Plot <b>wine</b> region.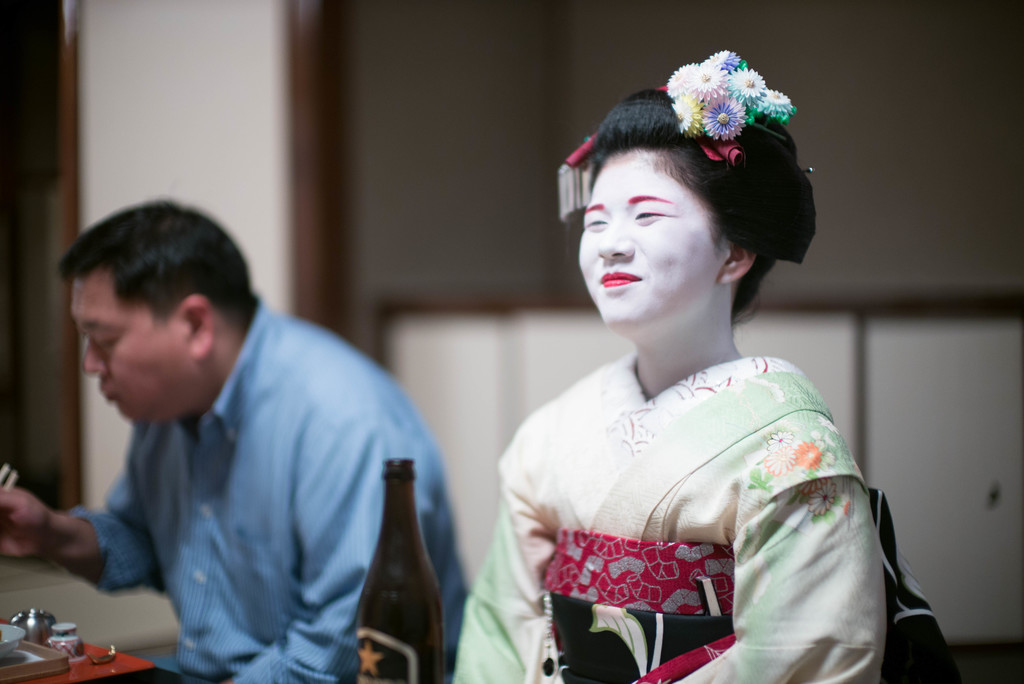
Plotted at [348, 453, 451, 683].
